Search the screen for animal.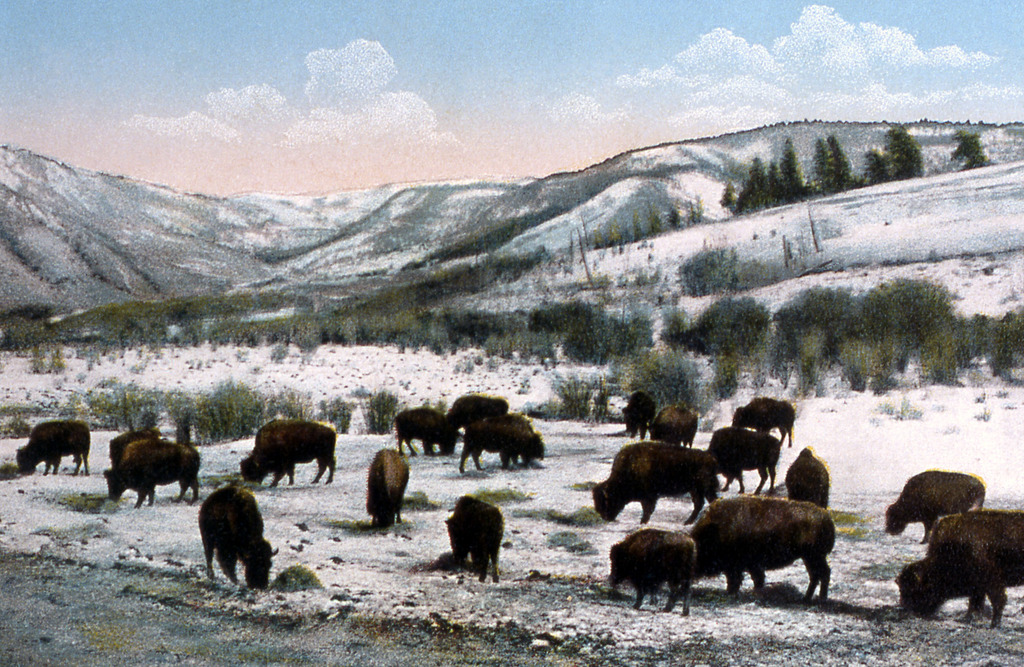
Found at Rect(611, 527, 699, 616).
